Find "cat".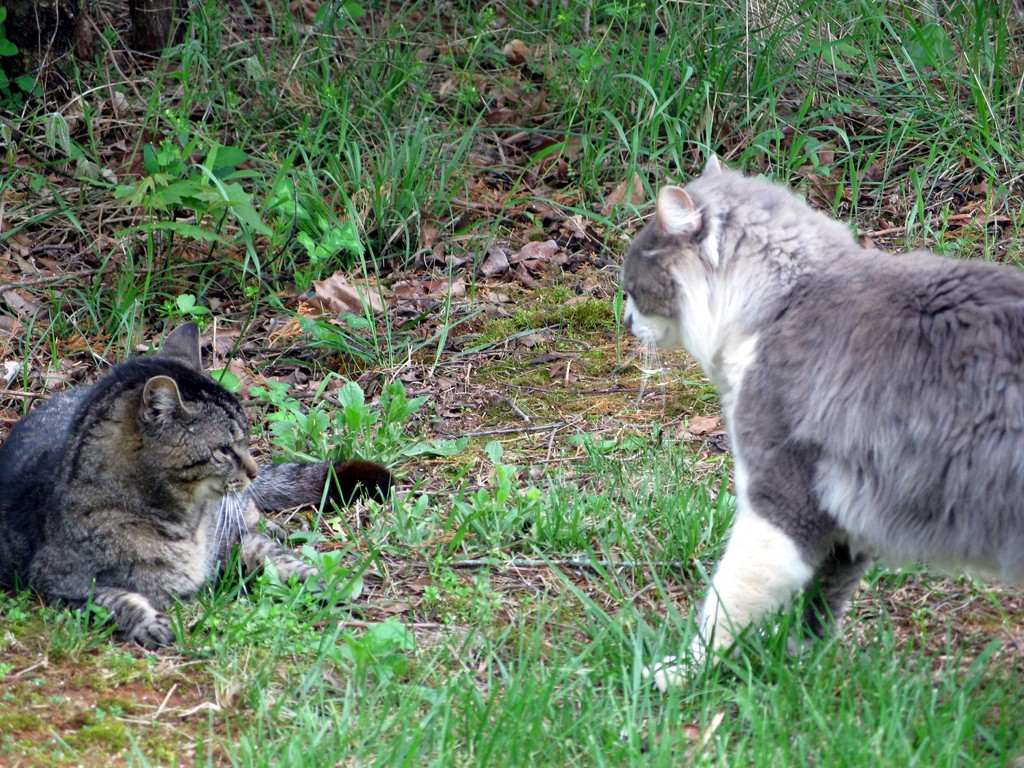
(left=614, top=150, right=1021, bottom=695).
